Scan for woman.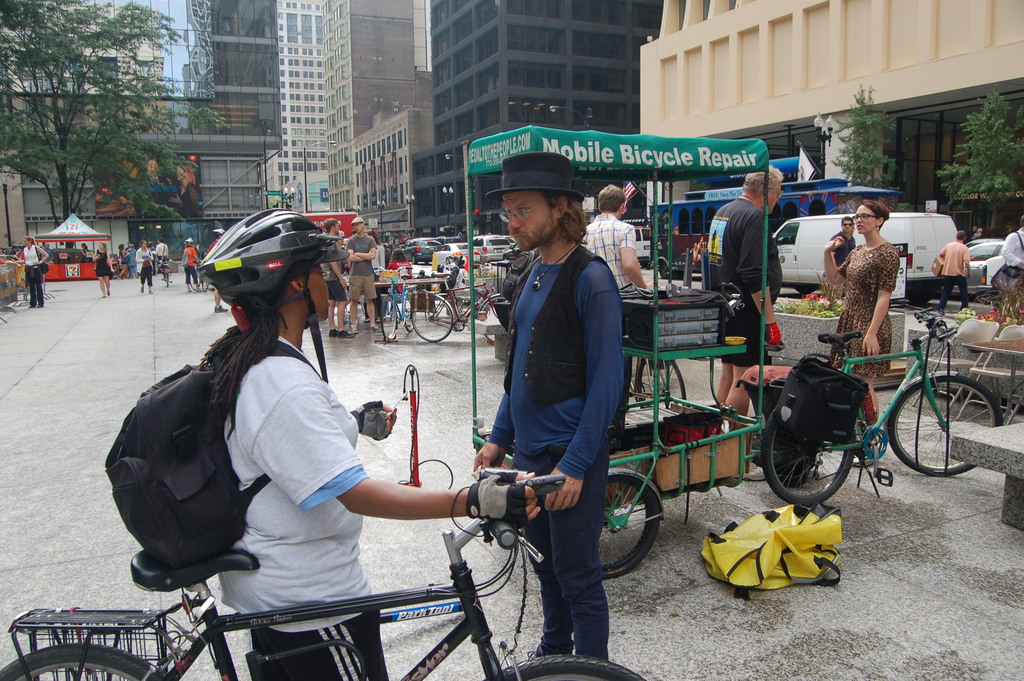
Scan result: 838/198/923/363.
